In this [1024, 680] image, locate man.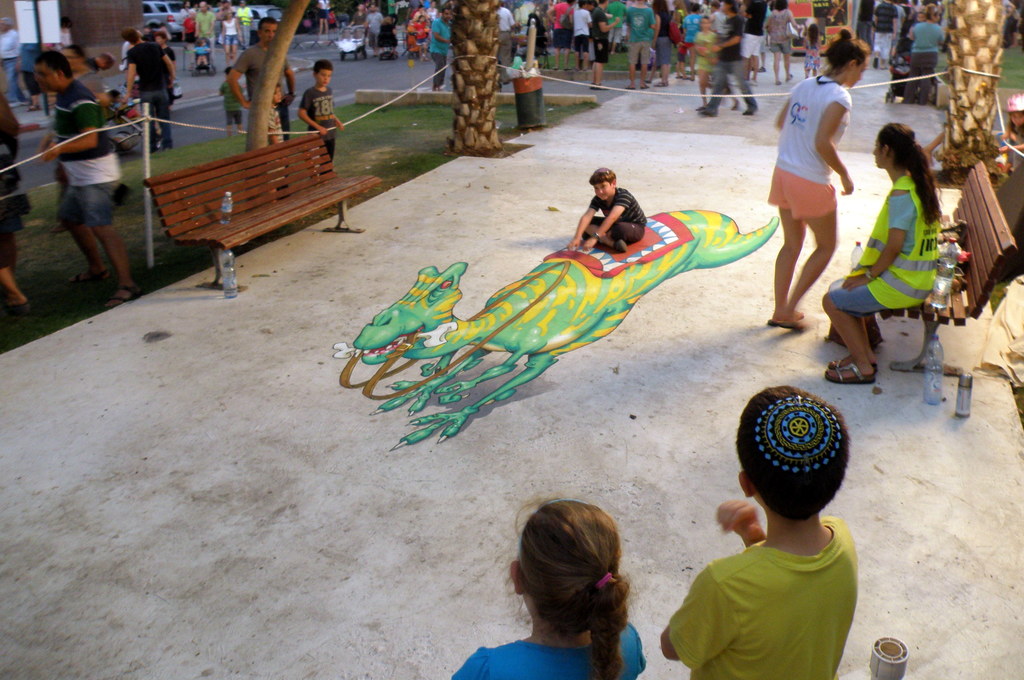
Bounding box: 429:6:452:90.
